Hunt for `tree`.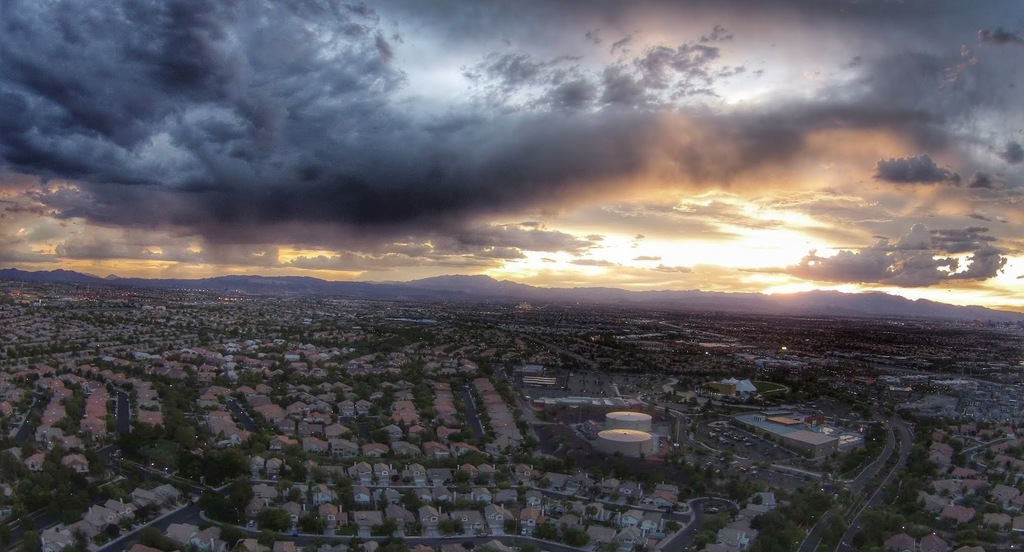
Hunted down at bbox=(335, 405, 339, 414).
